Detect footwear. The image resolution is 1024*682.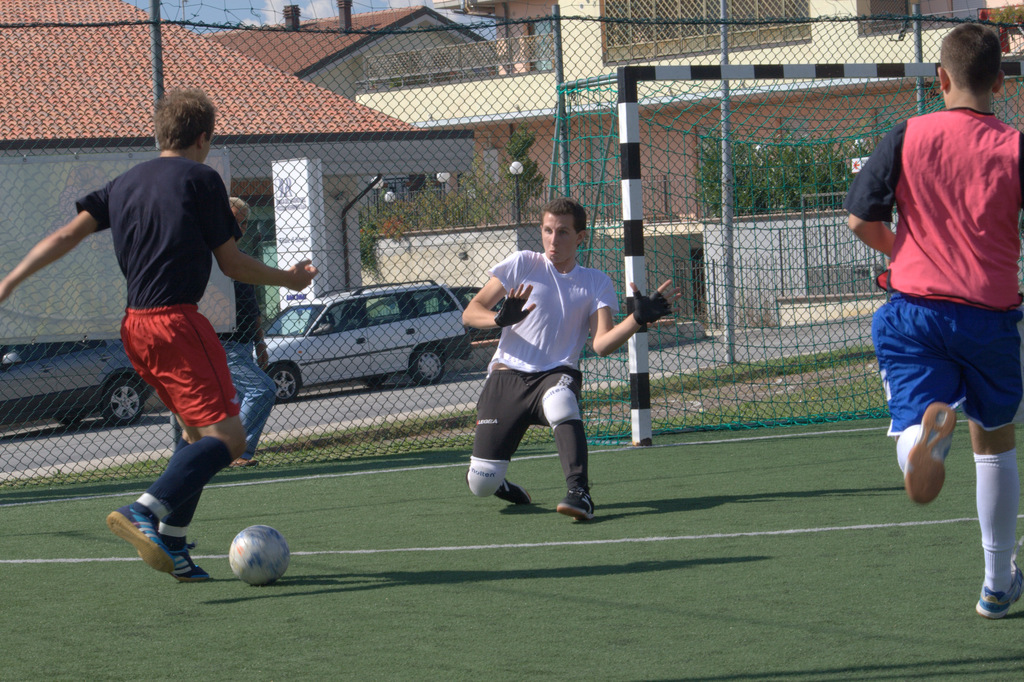
pyautogui.locateOnScreen(228, 459, 259, 468).
